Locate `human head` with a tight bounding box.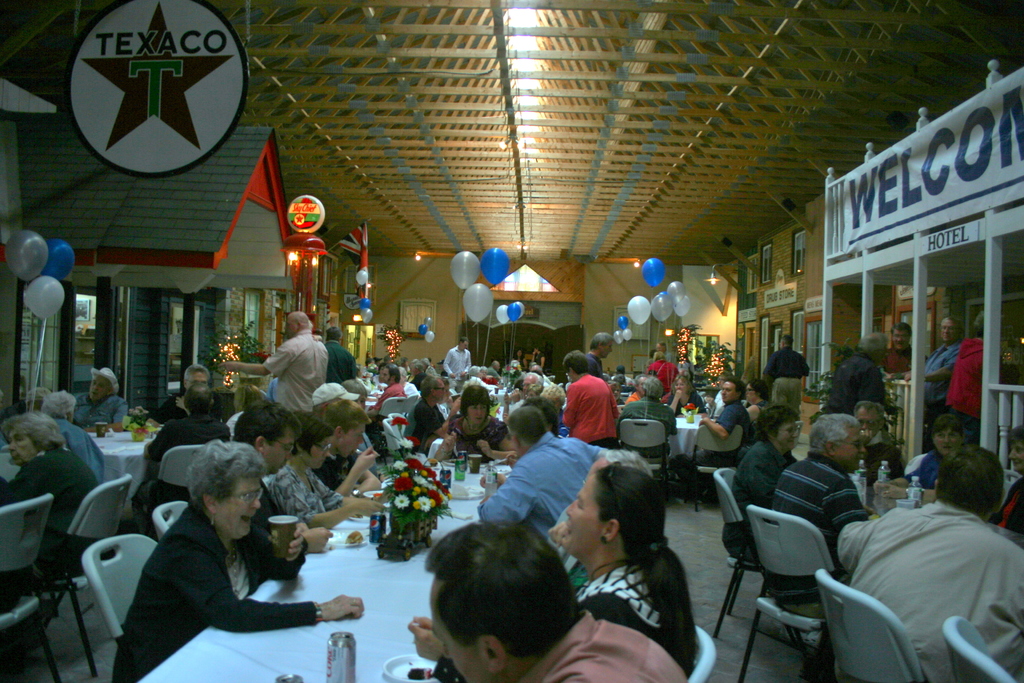
left=181, top=381, right=212, bottom=415.
